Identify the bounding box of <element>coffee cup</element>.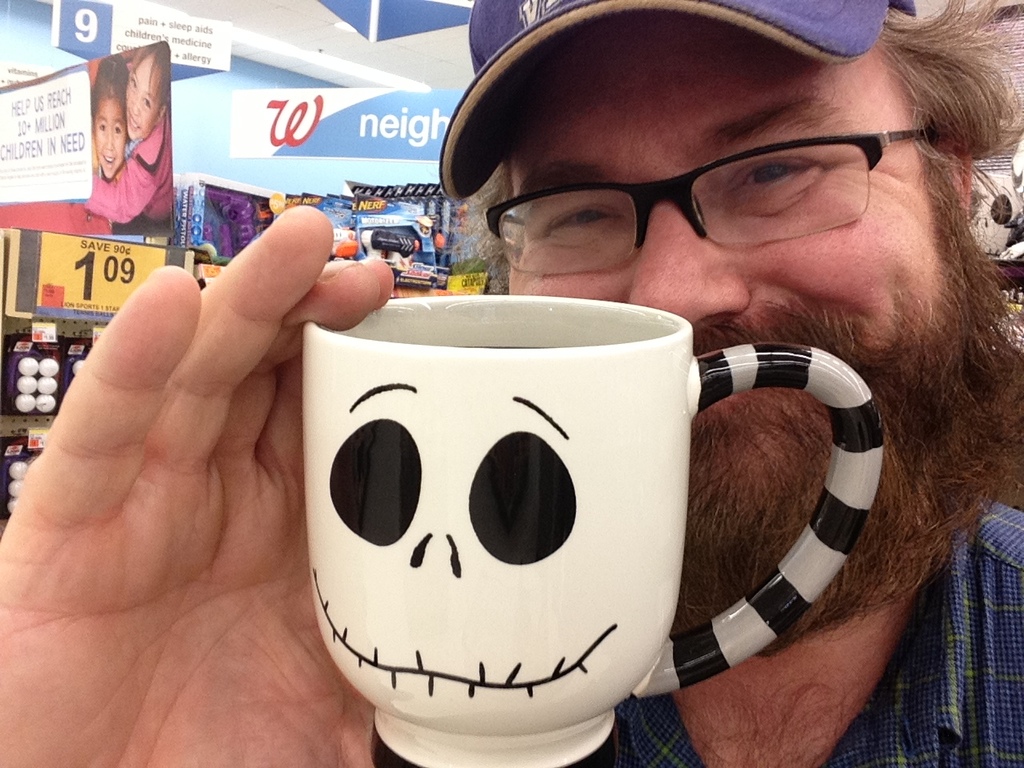
302/293/887/767.
